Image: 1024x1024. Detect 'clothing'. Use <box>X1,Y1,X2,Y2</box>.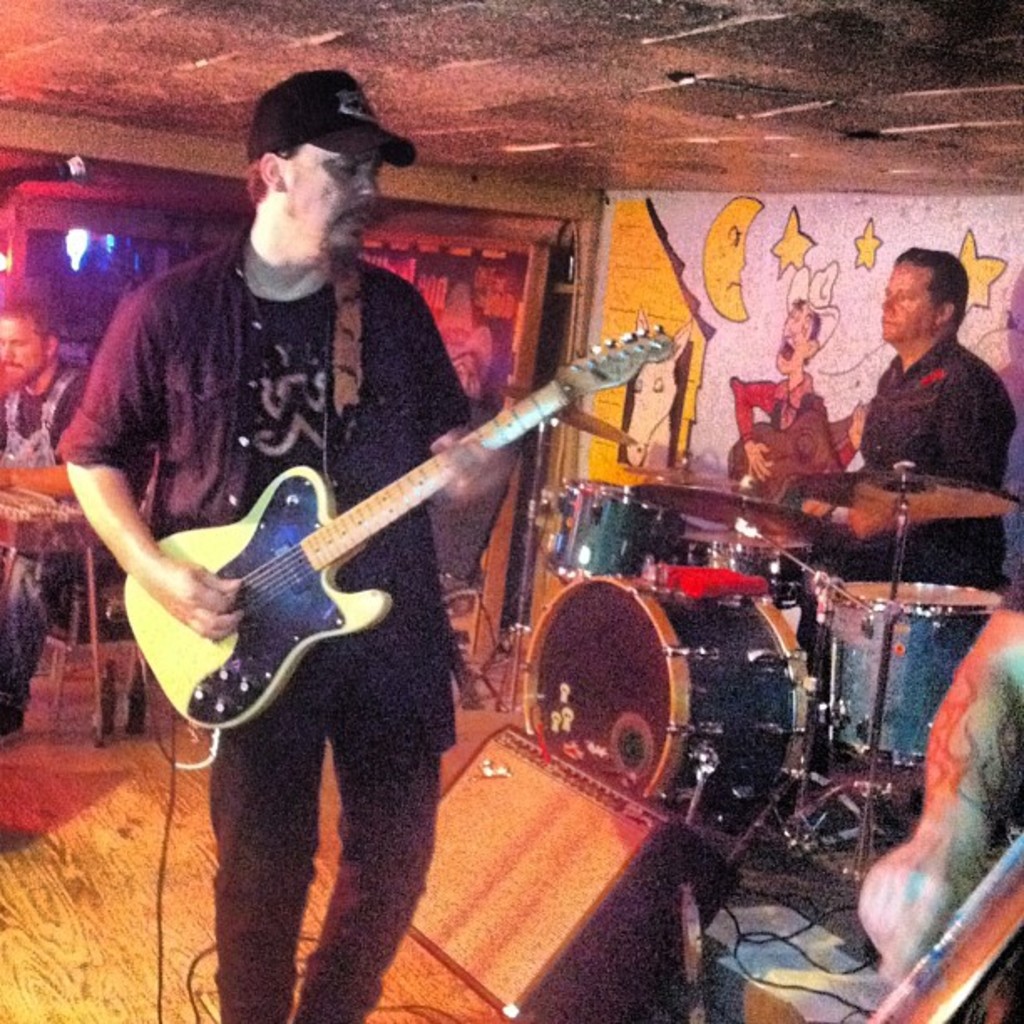
<box>57,246,463,1021</box>.
